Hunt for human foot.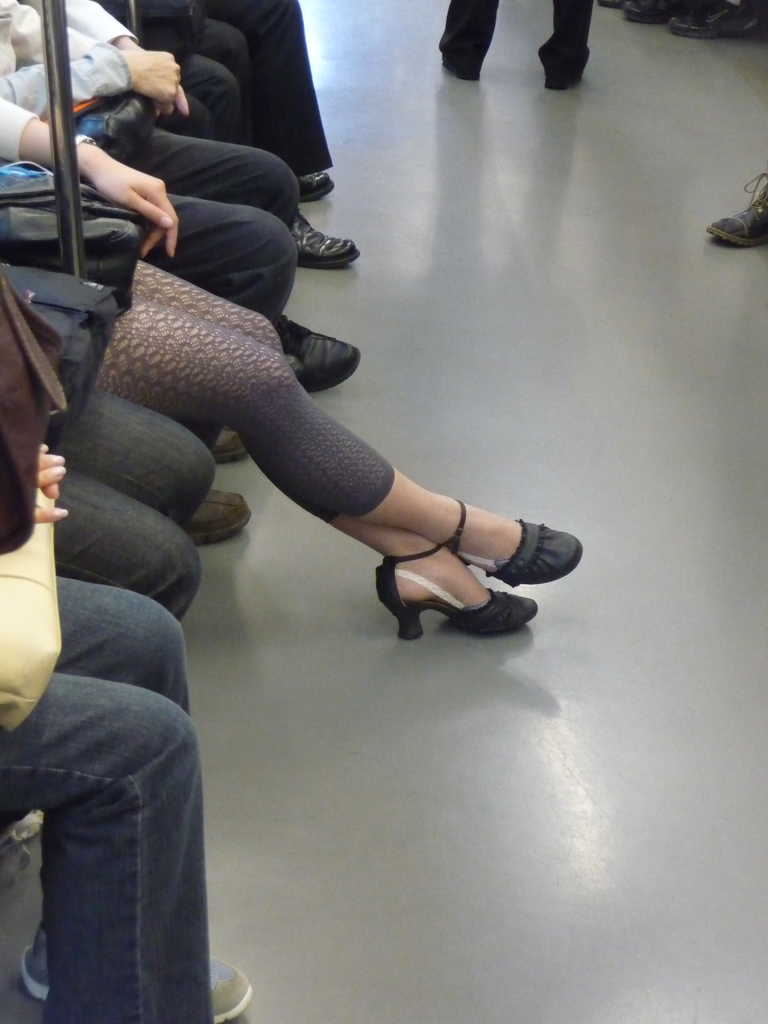
Hunted down at bbox(294, 166, 339, 198).
